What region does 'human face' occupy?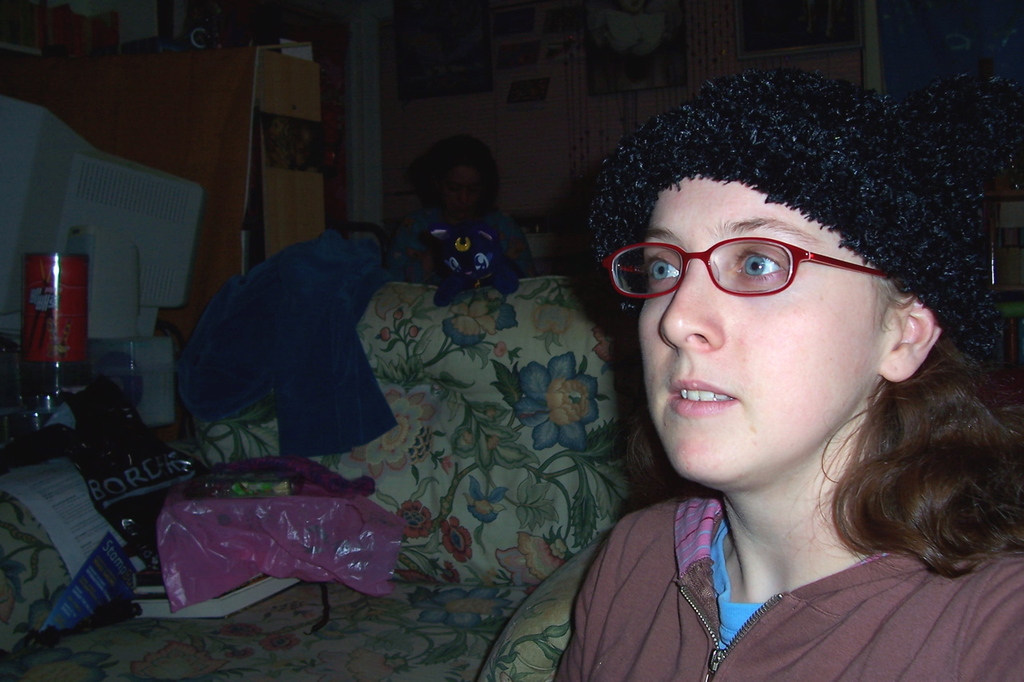
[634,161,905,481].
